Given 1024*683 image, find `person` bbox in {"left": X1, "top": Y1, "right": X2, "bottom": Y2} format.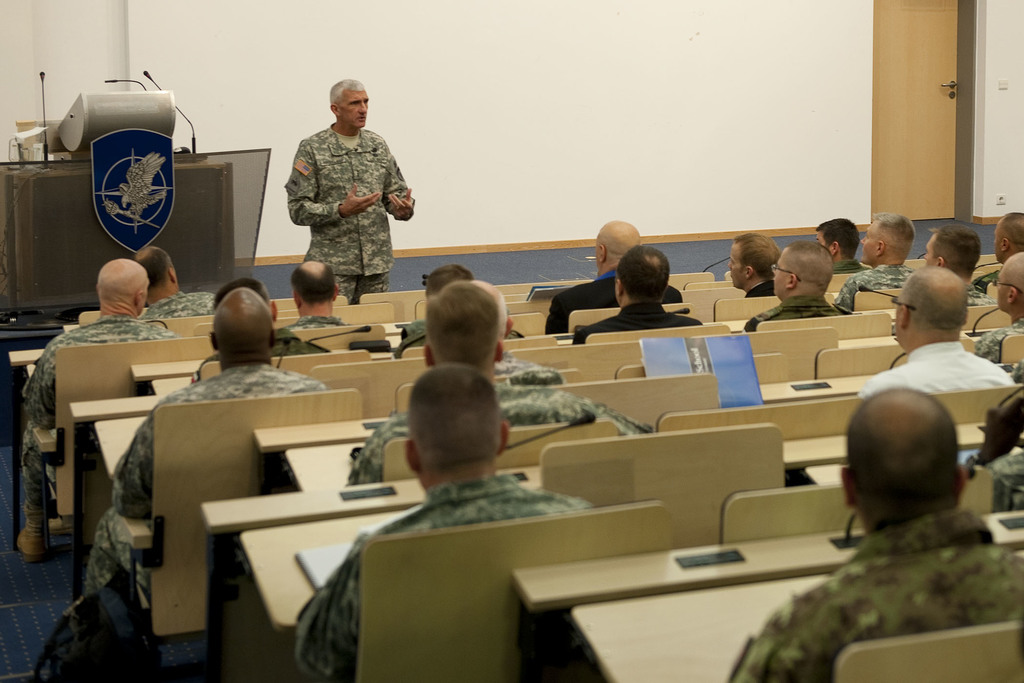
{"left": 543, "top": 222, "right": 685, "bottom": 340}.
